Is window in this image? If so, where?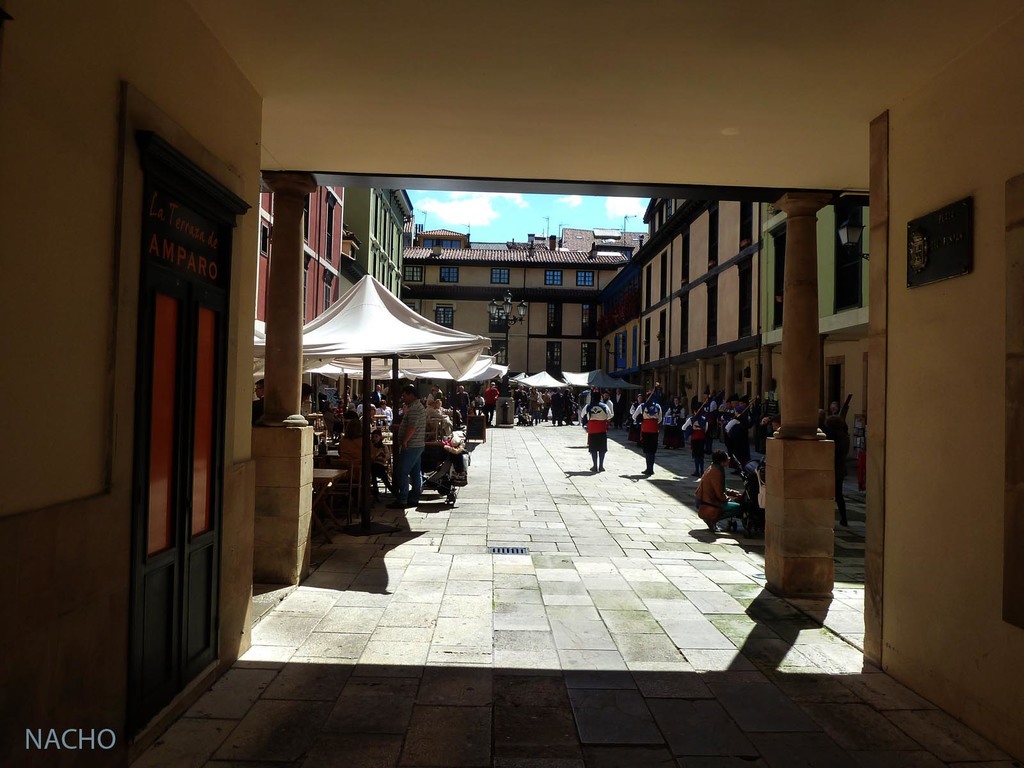
Yes, at l=303, t=266, r=310, b=324.
